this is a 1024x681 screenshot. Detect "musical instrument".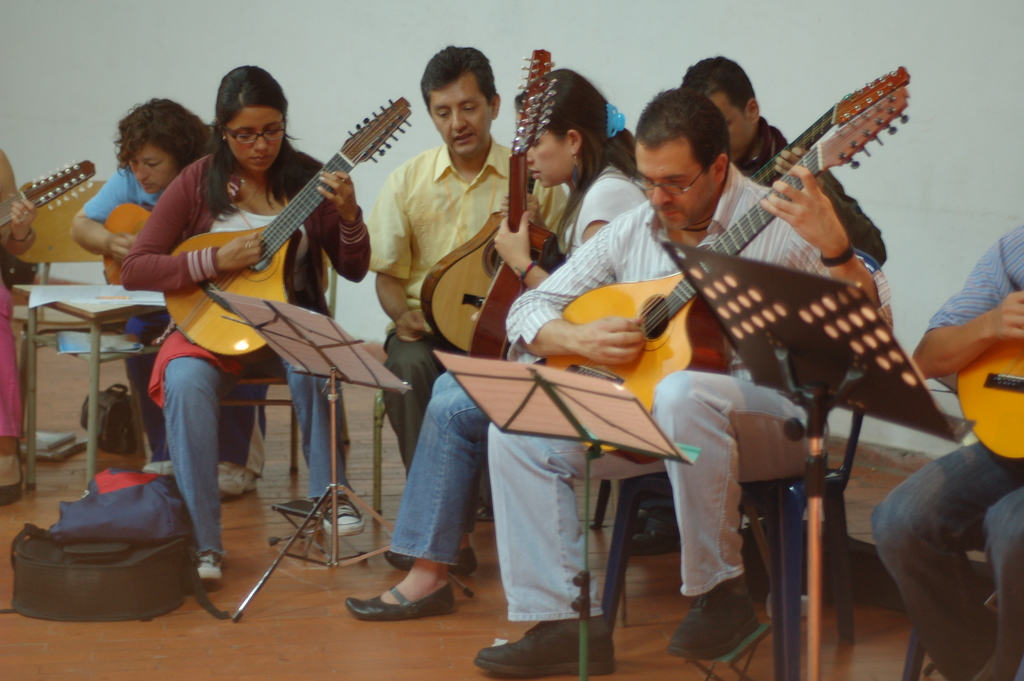
left=528, top=81, right=911, bottom=468.
